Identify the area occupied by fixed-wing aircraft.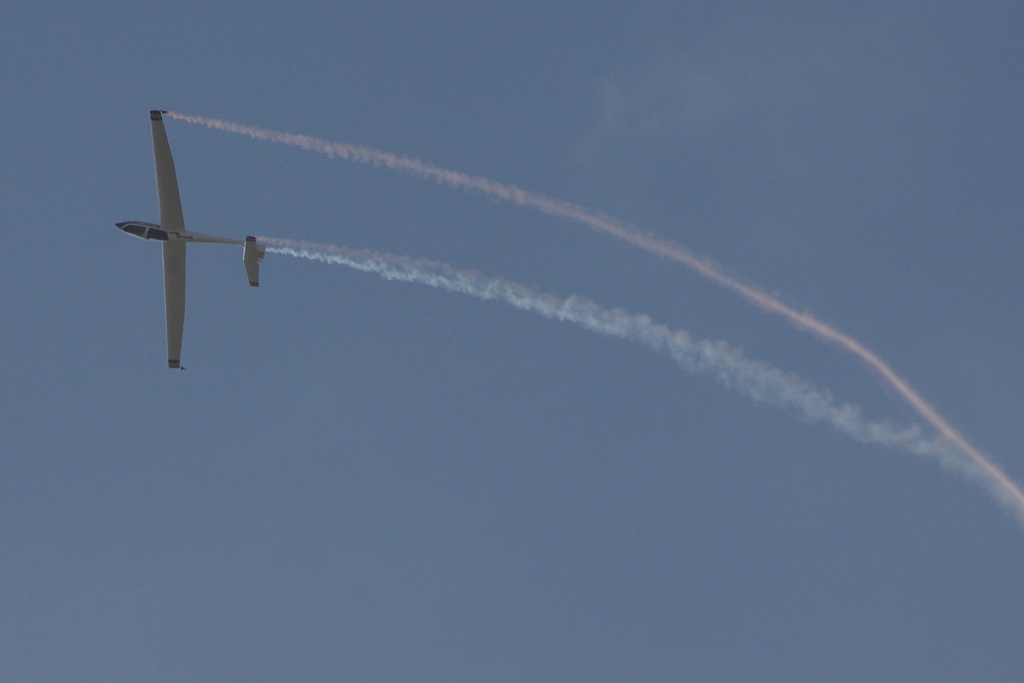
Area: left=113, top=105, right=274, bottom=370.
